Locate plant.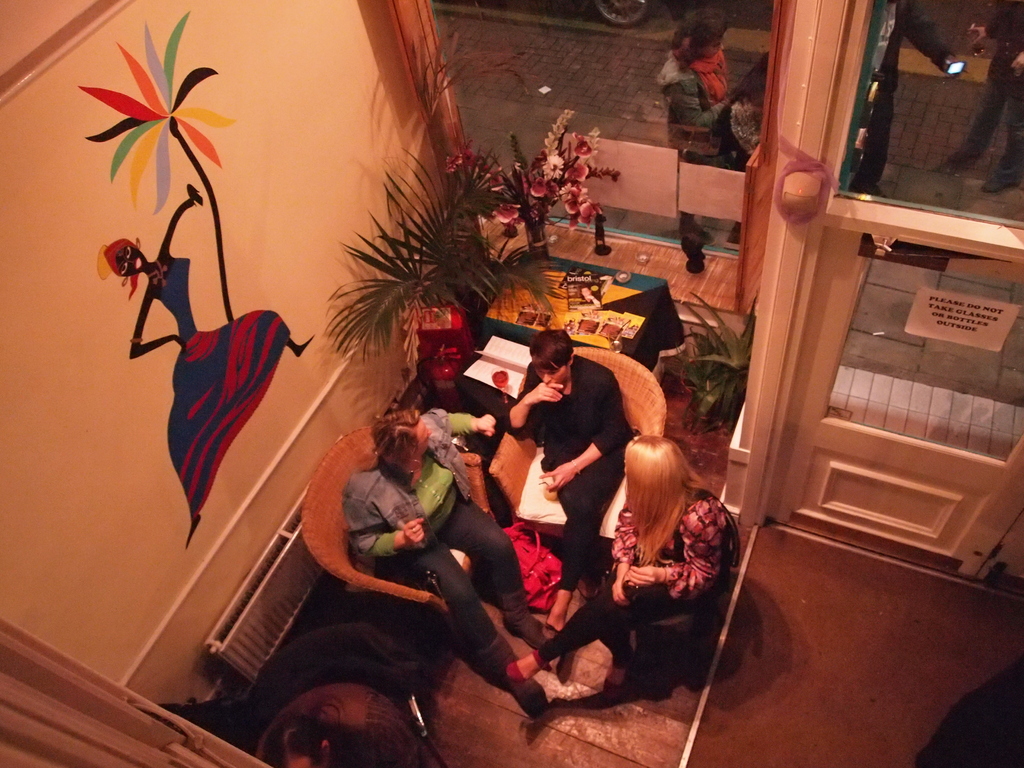
Bounding box: {"x1": 326, "y1": 22, "x2": 561, "y2": 368}.
